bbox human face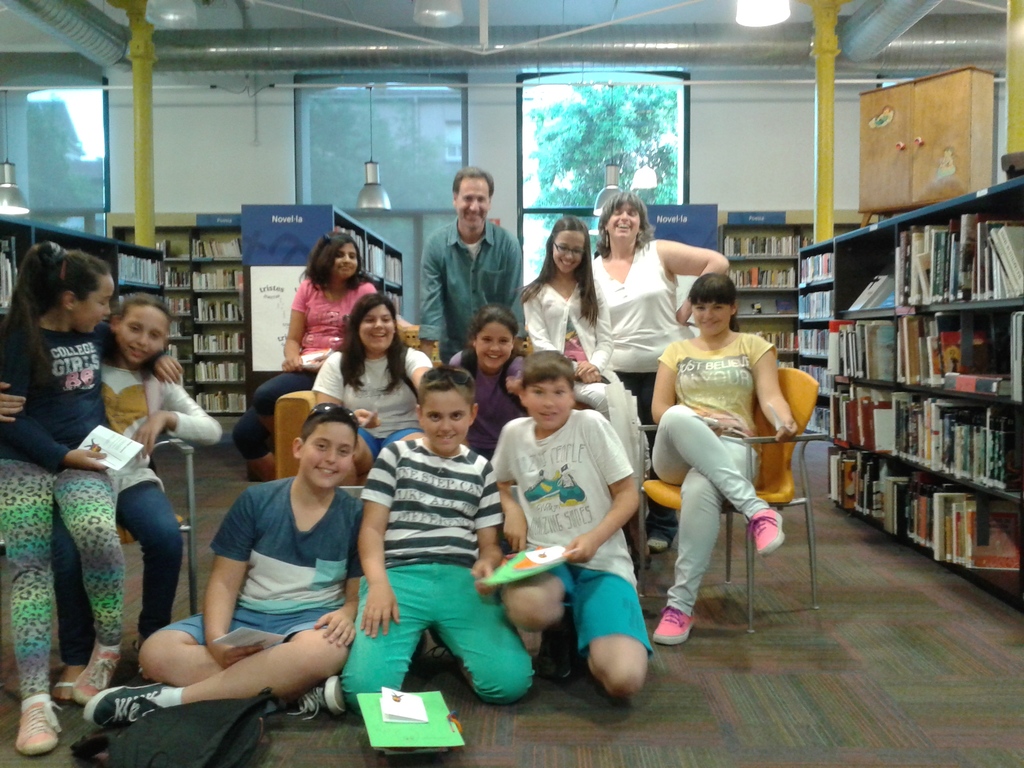
<bbox>604, 204, 641, 238</bbox>
